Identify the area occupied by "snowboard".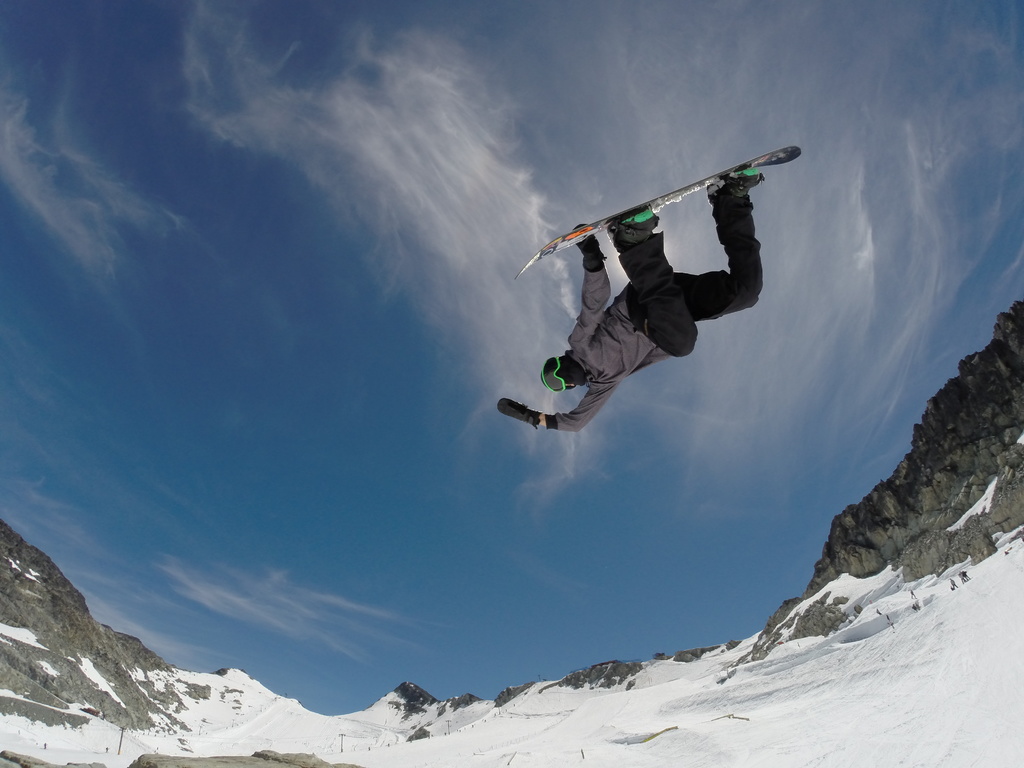
Area: 518 149 801 281.
